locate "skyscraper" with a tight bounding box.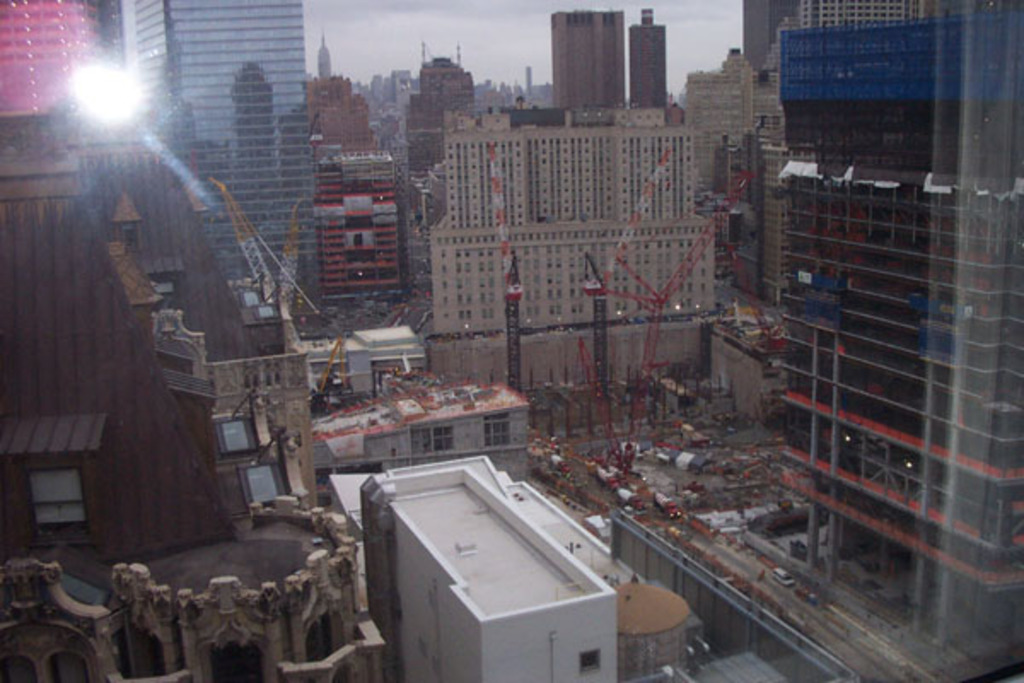
select_region(546, 9, 625, 104).
